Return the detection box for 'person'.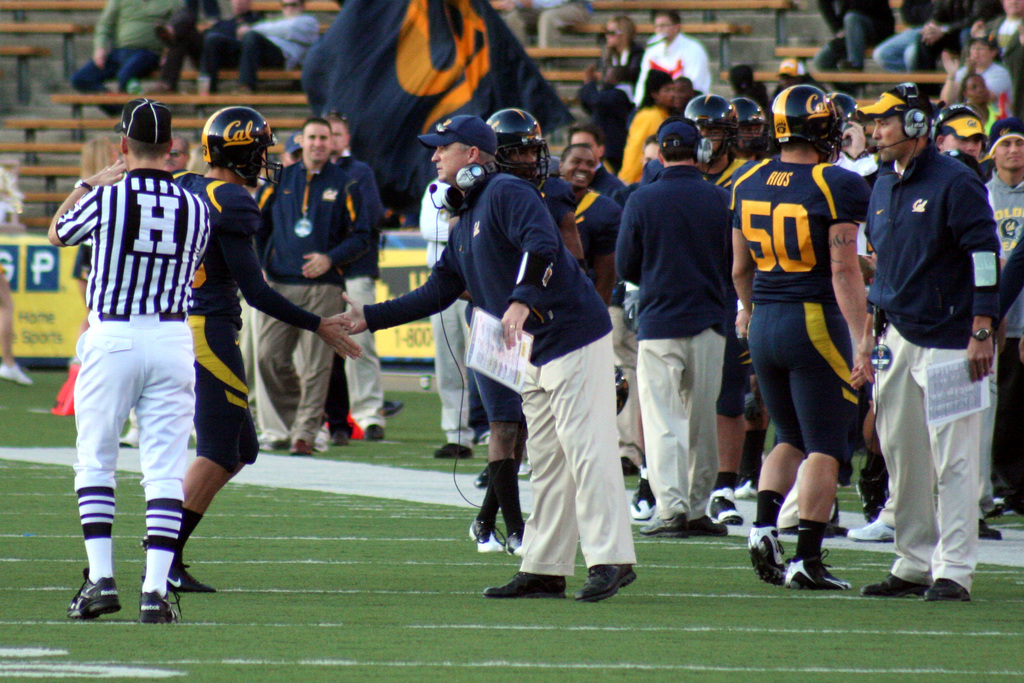
{"x1": 577, "y1": 17, "x2": 644, "y2": 136}.
